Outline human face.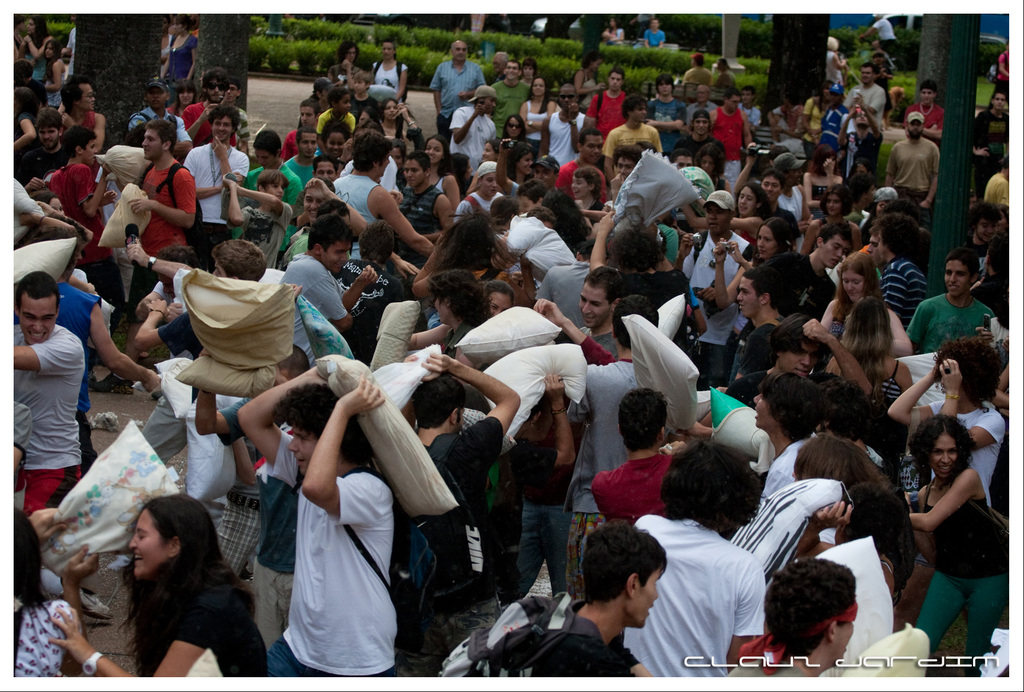
Outline: crop(738, 188, 756, 216).
